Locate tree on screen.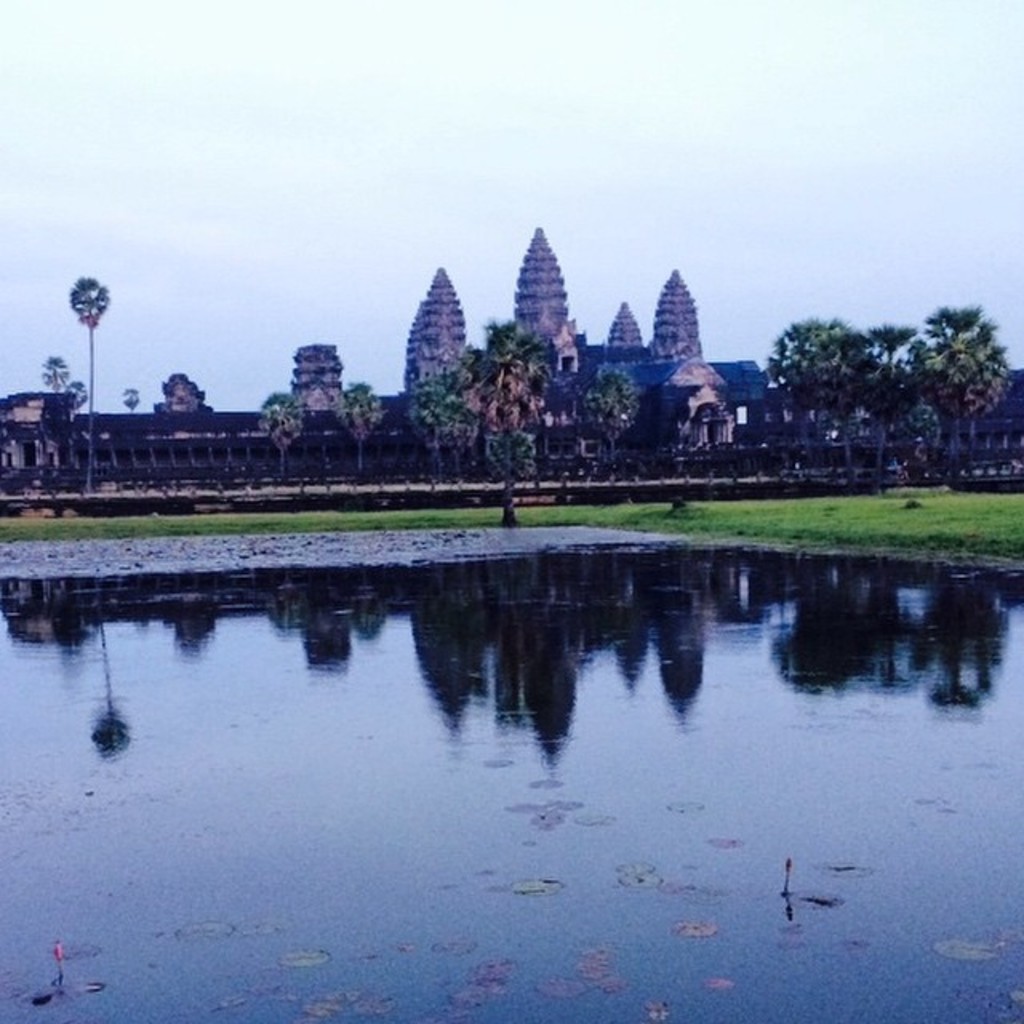
On screen at left=798, top=338, right=886, bottom=482.
